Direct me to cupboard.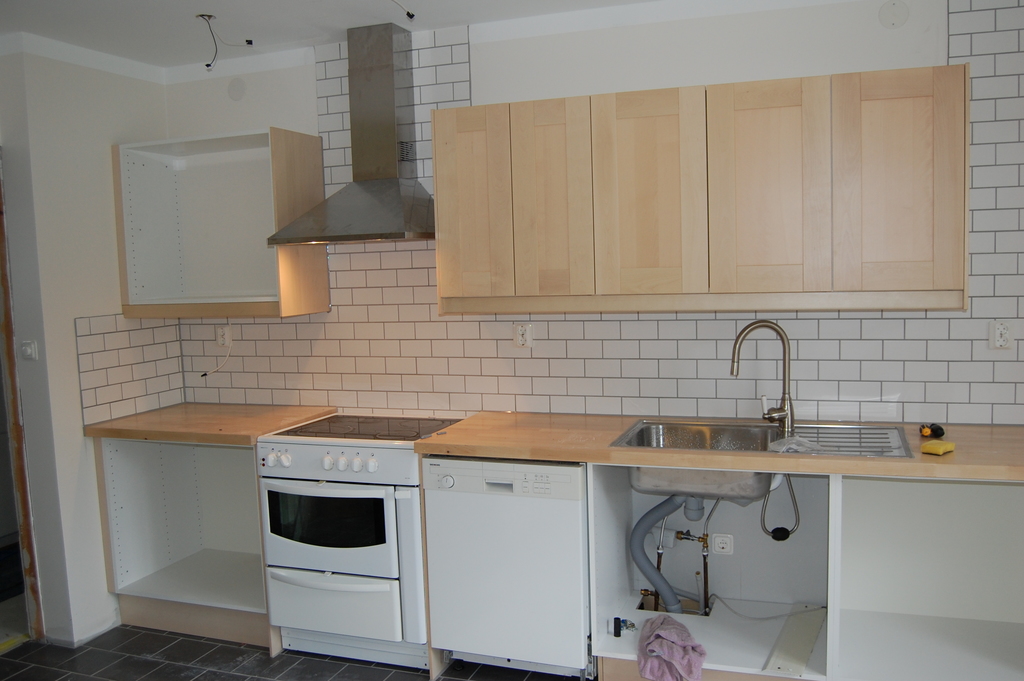
Direction: bbox=(84, 397, 338, 658).
